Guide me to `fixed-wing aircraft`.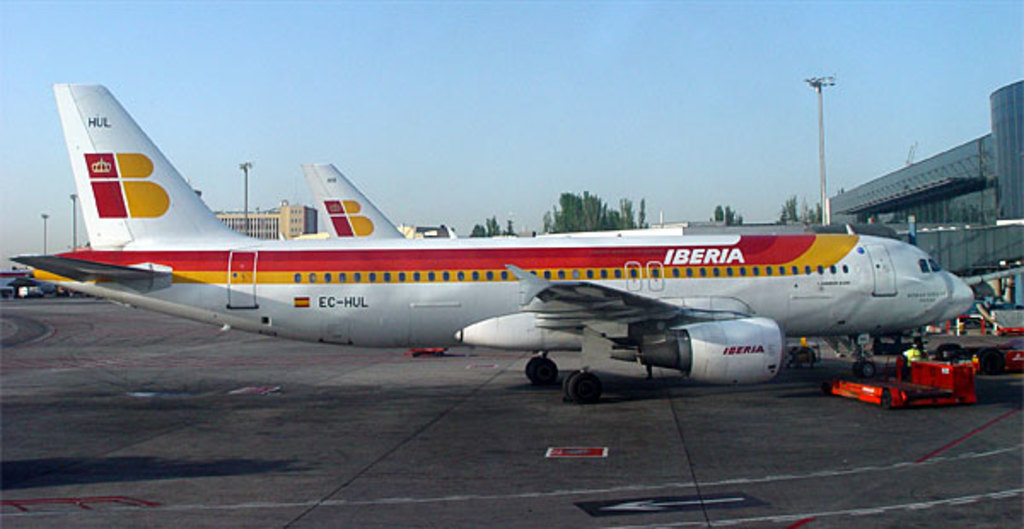
Guidance: (297, 159, 413, 241).
